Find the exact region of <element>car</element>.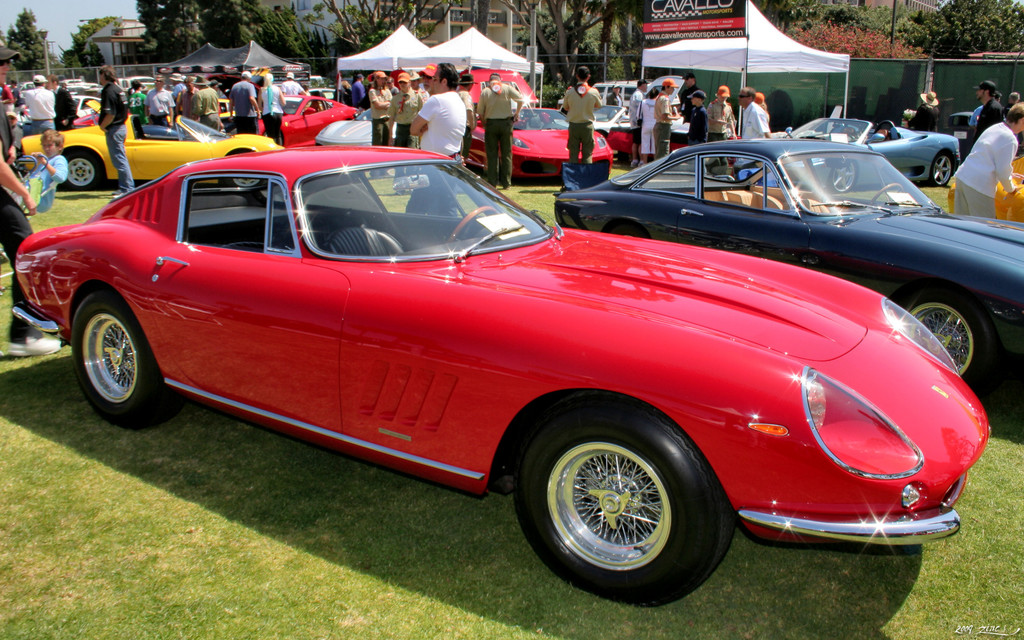
Exact region: (555,140,1023,385).
